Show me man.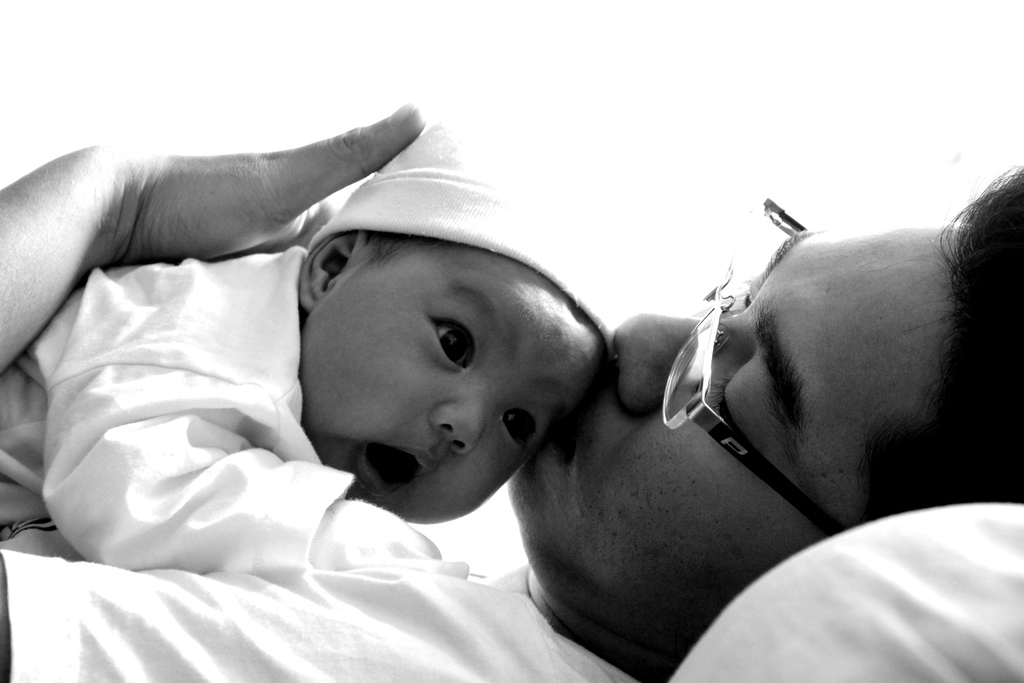
man is here: [0,99,1023,682].
